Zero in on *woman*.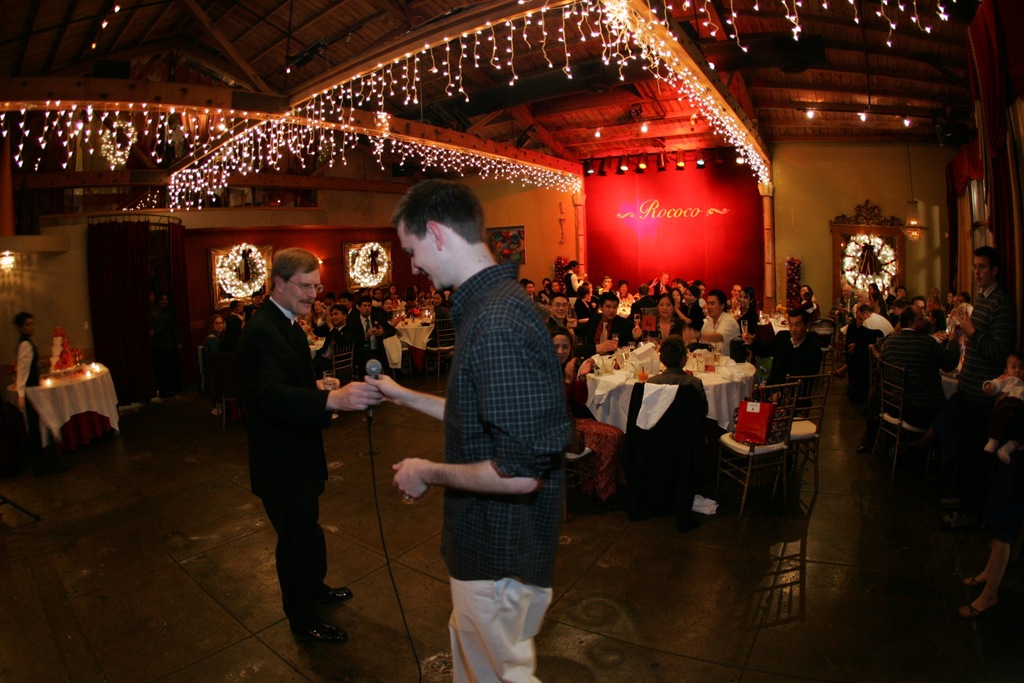
Zeroed in: l=641, t=286, r=692, b=341.
